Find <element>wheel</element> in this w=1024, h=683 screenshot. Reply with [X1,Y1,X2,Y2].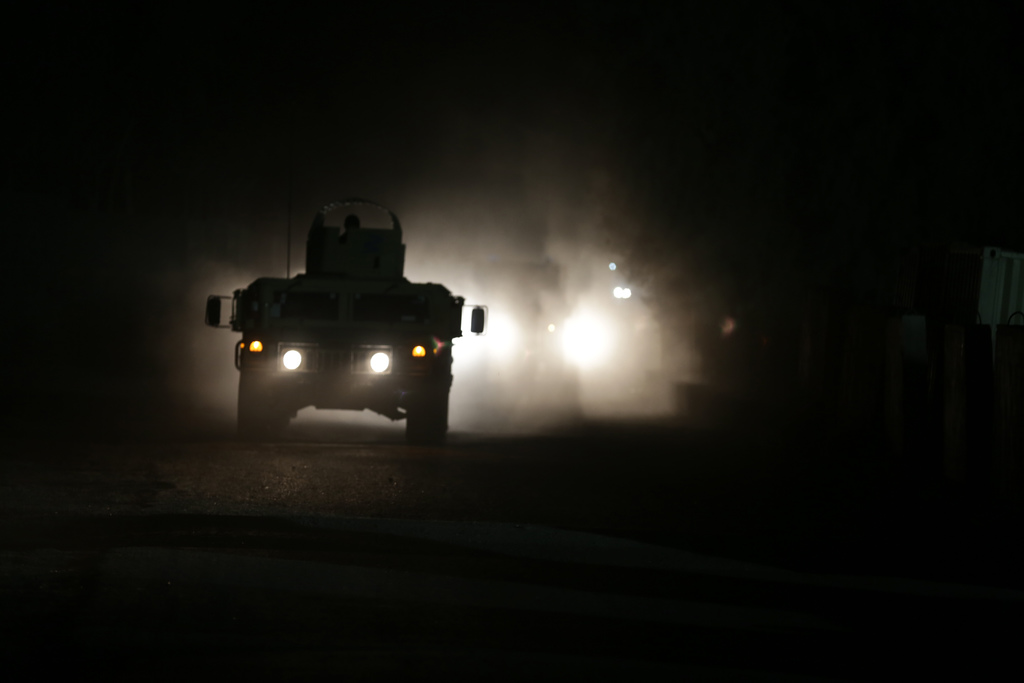
[238,372,272,442].
